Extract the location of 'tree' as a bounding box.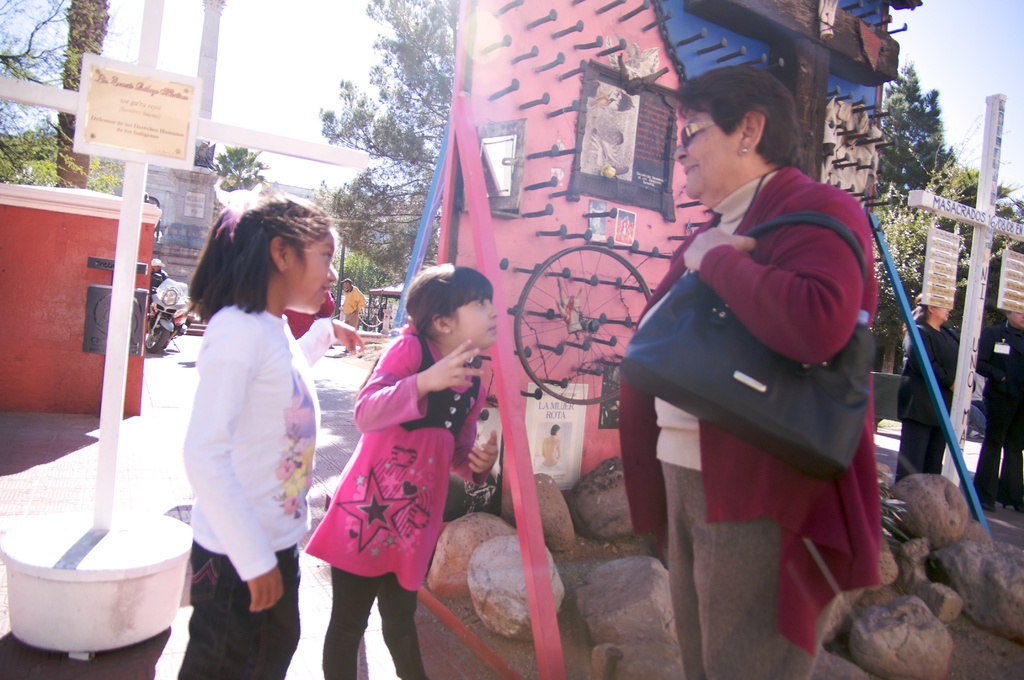
212, 147, 271, 189.
